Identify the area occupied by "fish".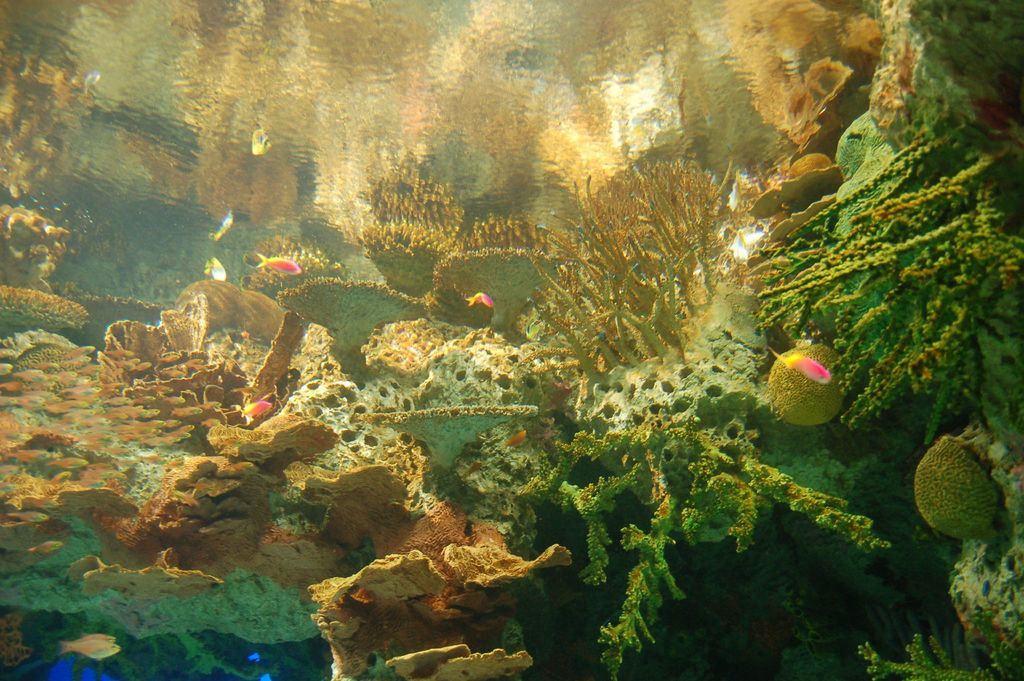
Area: x1=240, y1=398, x2=273, y2=423.
